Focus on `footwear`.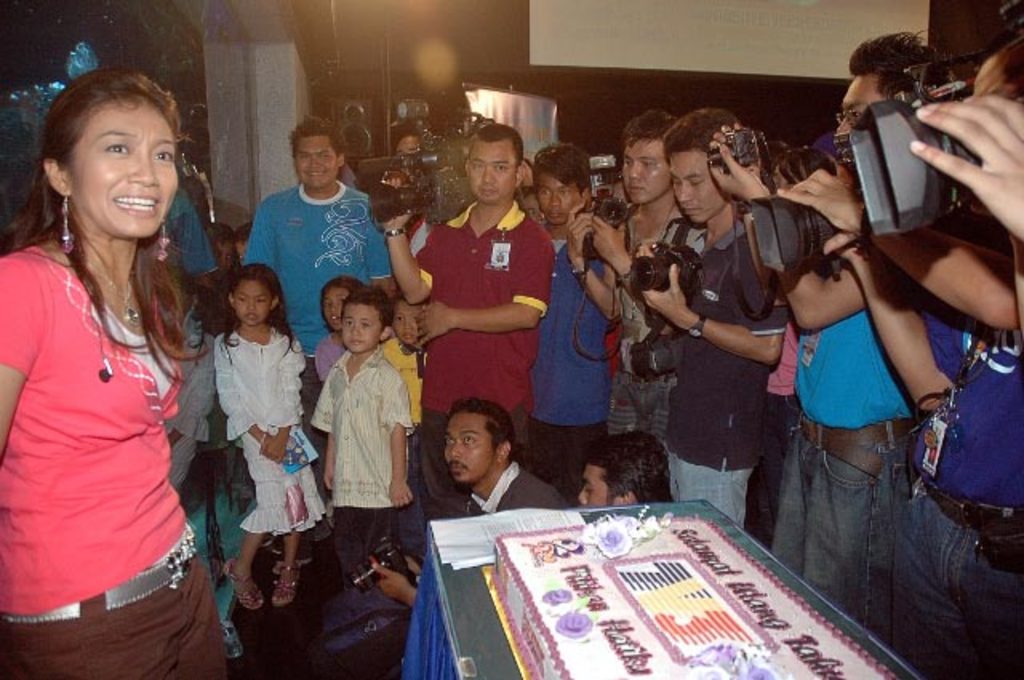
Focused at bbox=(270, 557, 296, 598).
